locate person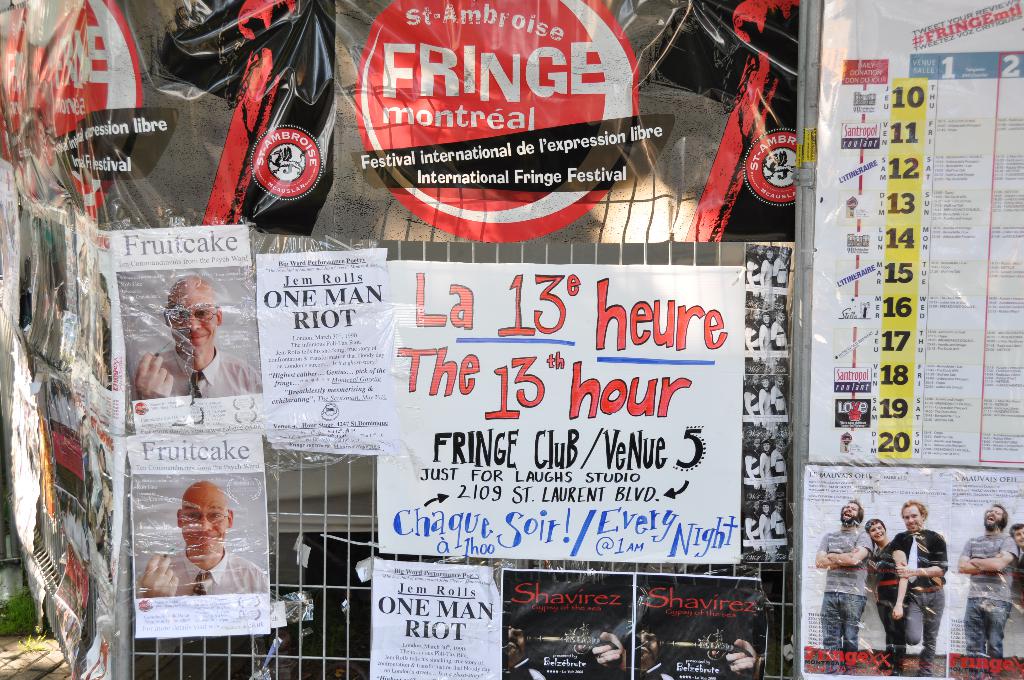
region(136, 272, 232, 416)
